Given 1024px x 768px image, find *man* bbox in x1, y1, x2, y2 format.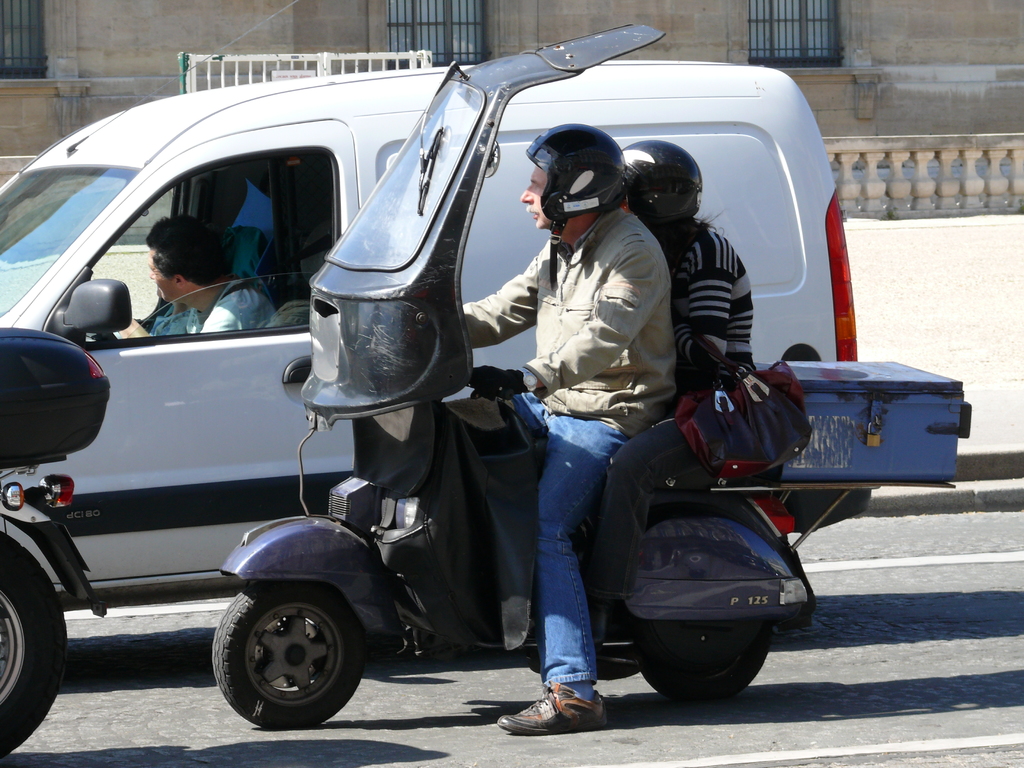
465, 136, 689, 737.
